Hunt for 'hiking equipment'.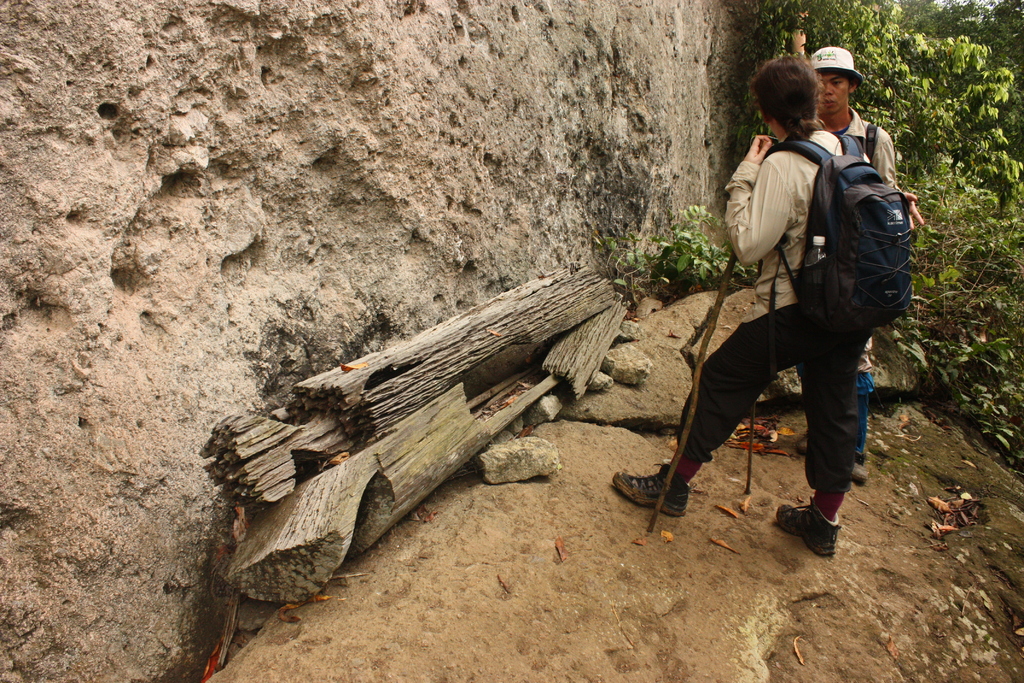
Hunted down at <region>741, 402, 755, 497</region>.
